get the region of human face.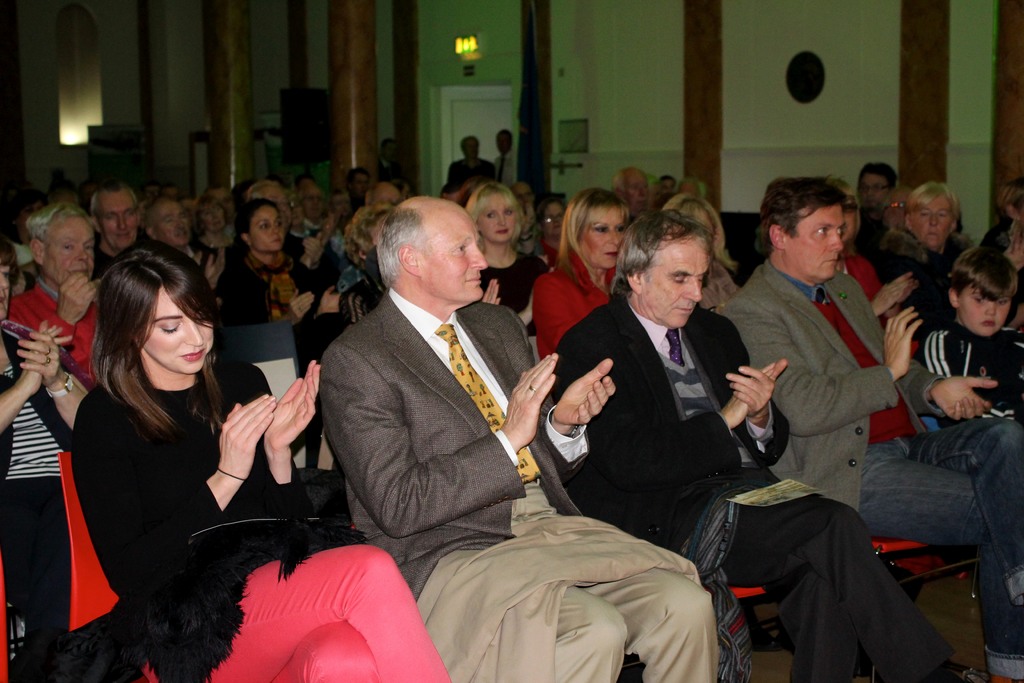
bbox=[624, 173, 656, 208].
